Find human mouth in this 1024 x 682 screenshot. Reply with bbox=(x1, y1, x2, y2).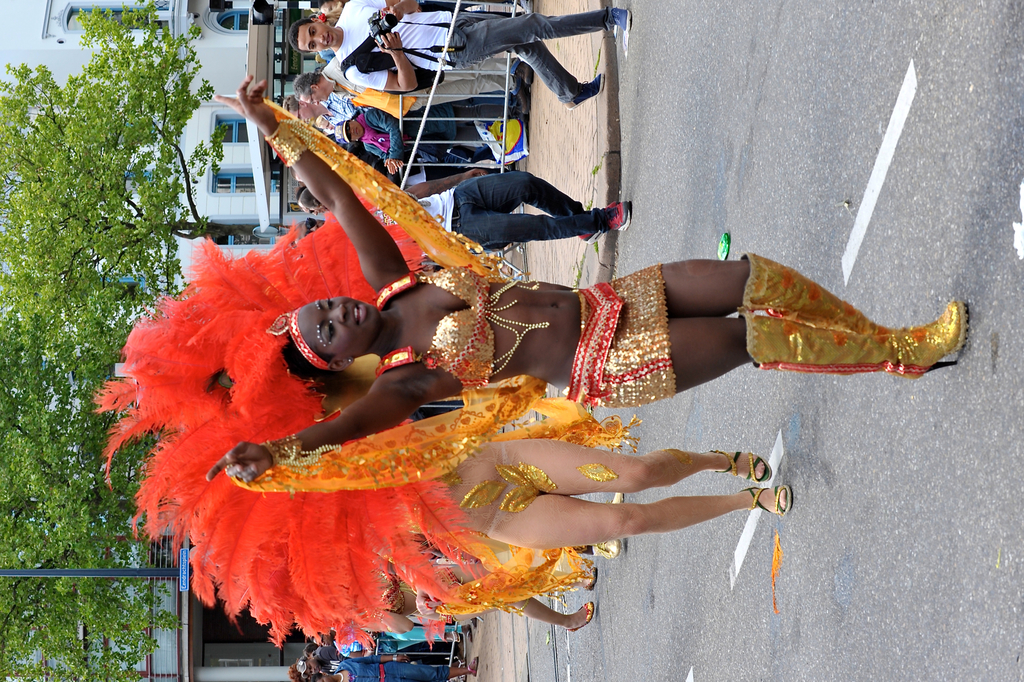
bbox=(355, 125, 360, 136).
